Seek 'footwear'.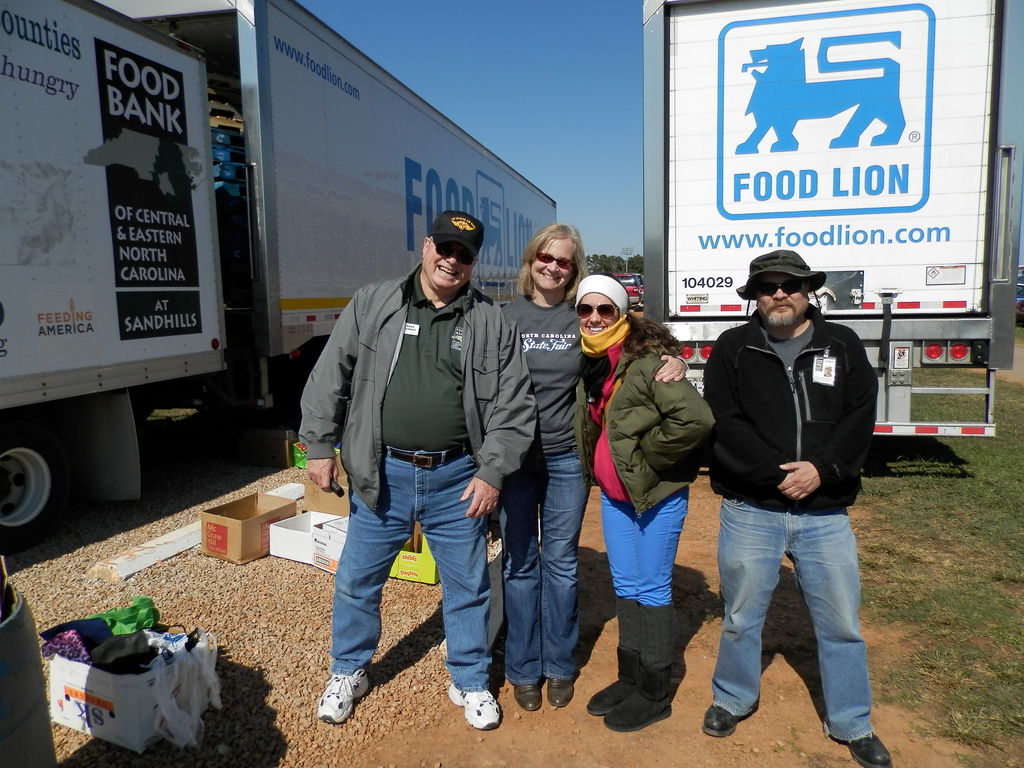
box(835, 733, 894, 767).
